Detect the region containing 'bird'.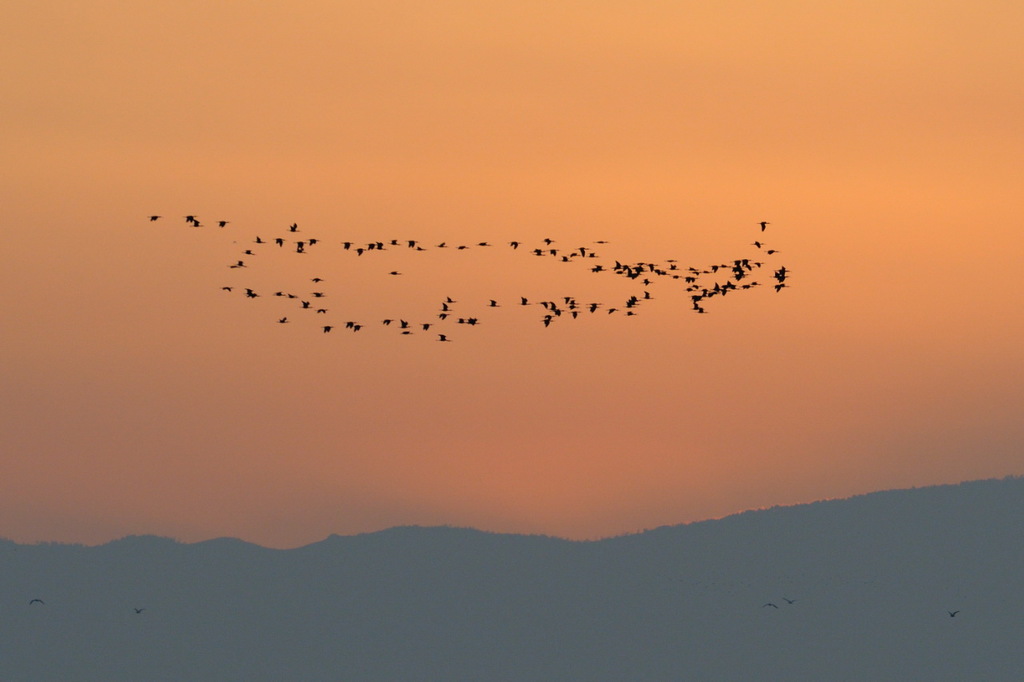
435 313 451 322.
